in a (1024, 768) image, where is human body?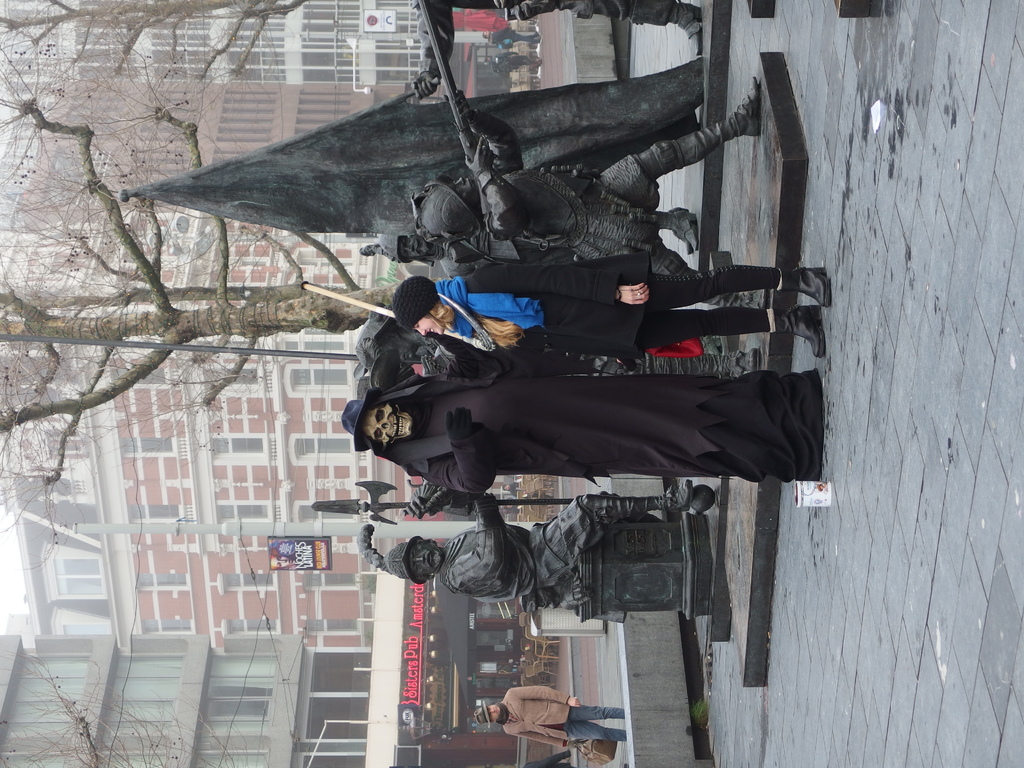
select_region(360, 475, 700, 607).
